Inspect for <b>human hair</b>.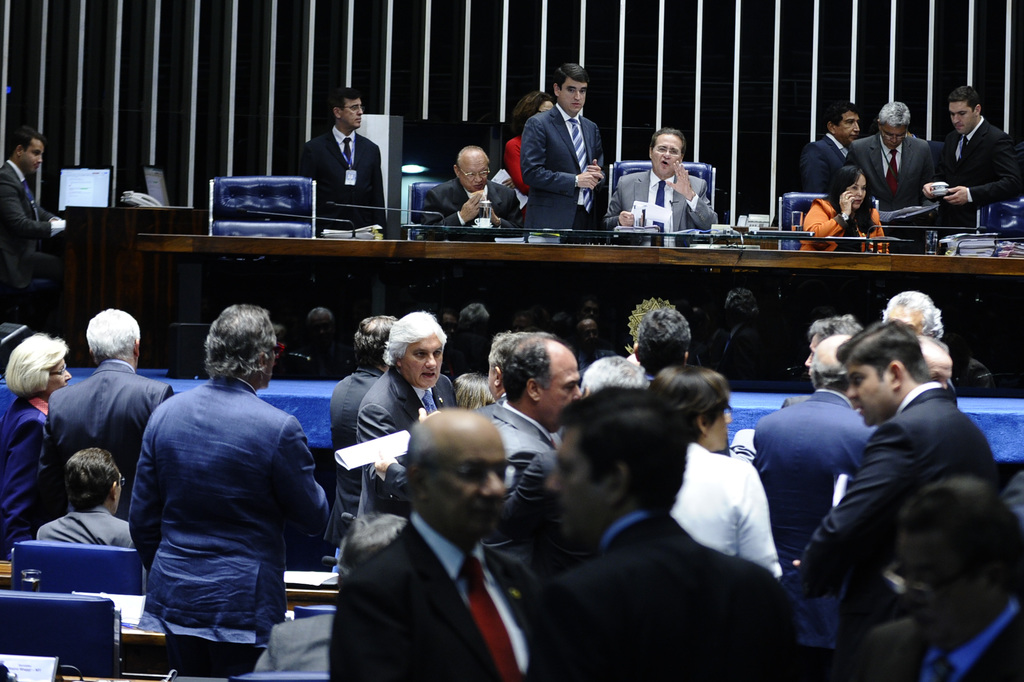
Inspection: bbox=(635, 304, 691, 373).
